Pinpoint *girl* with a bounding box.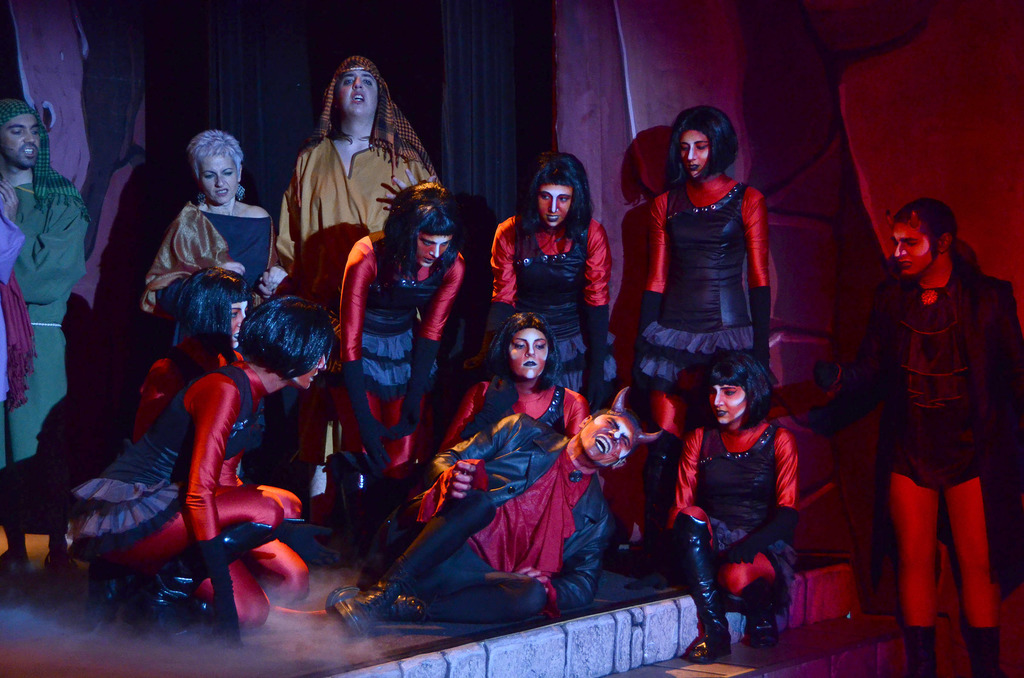
(623, 99, 780, 565).
